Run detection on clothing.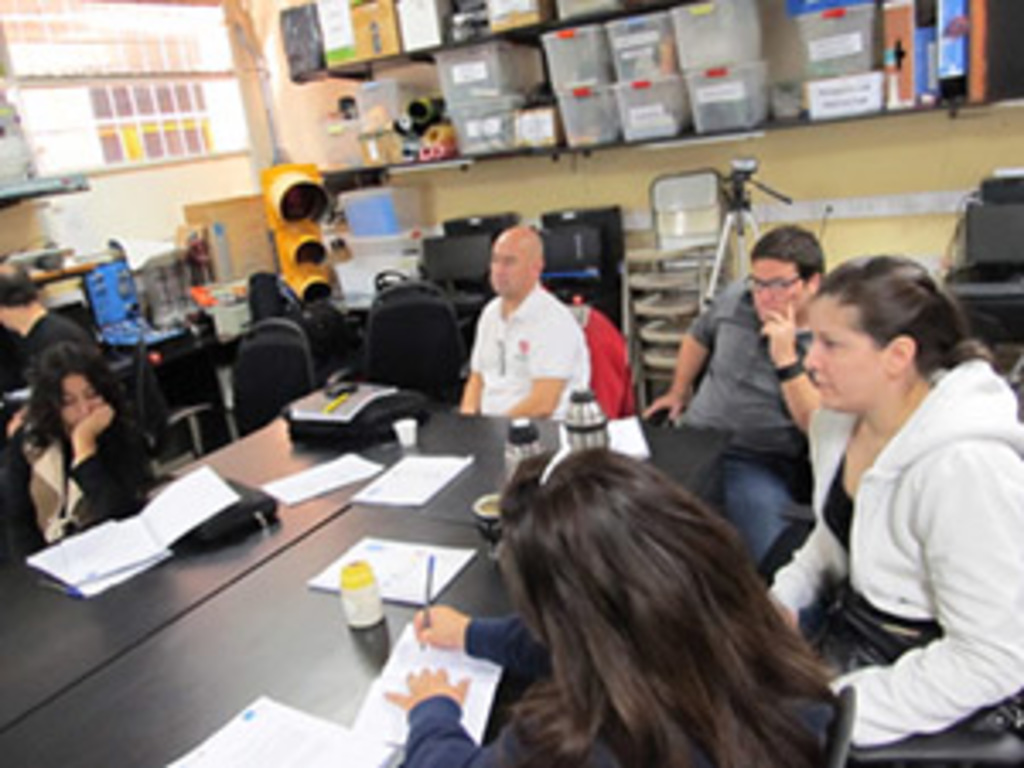
Result: (left=10, top=423, right=154, bottom=570).
